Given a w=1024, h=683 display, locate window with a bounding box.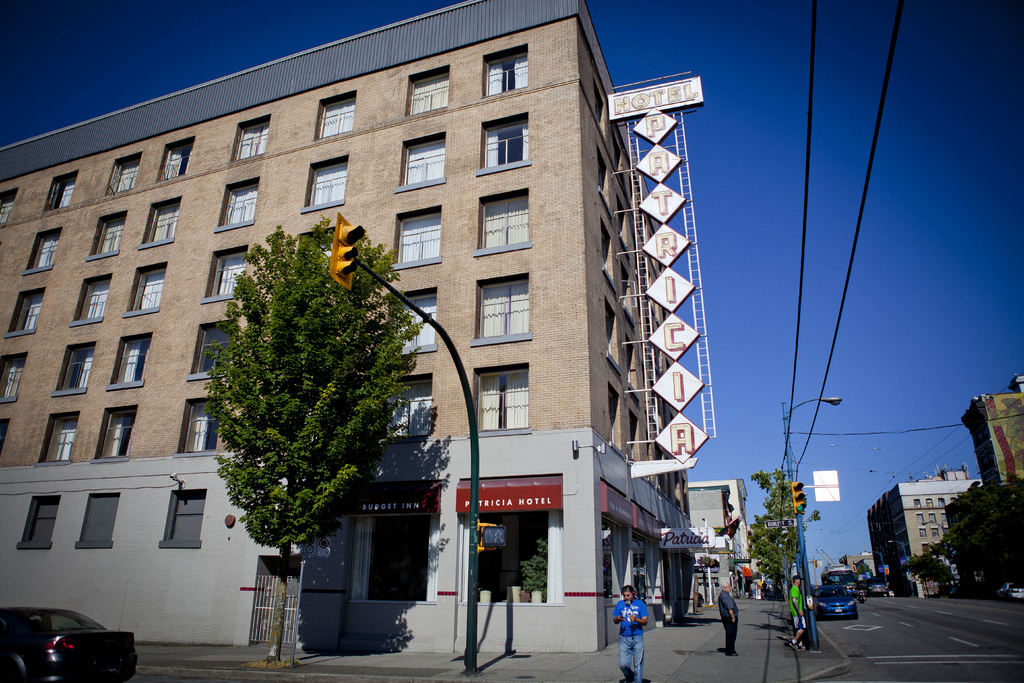
Located: detection(402, 131, 448, 192).
